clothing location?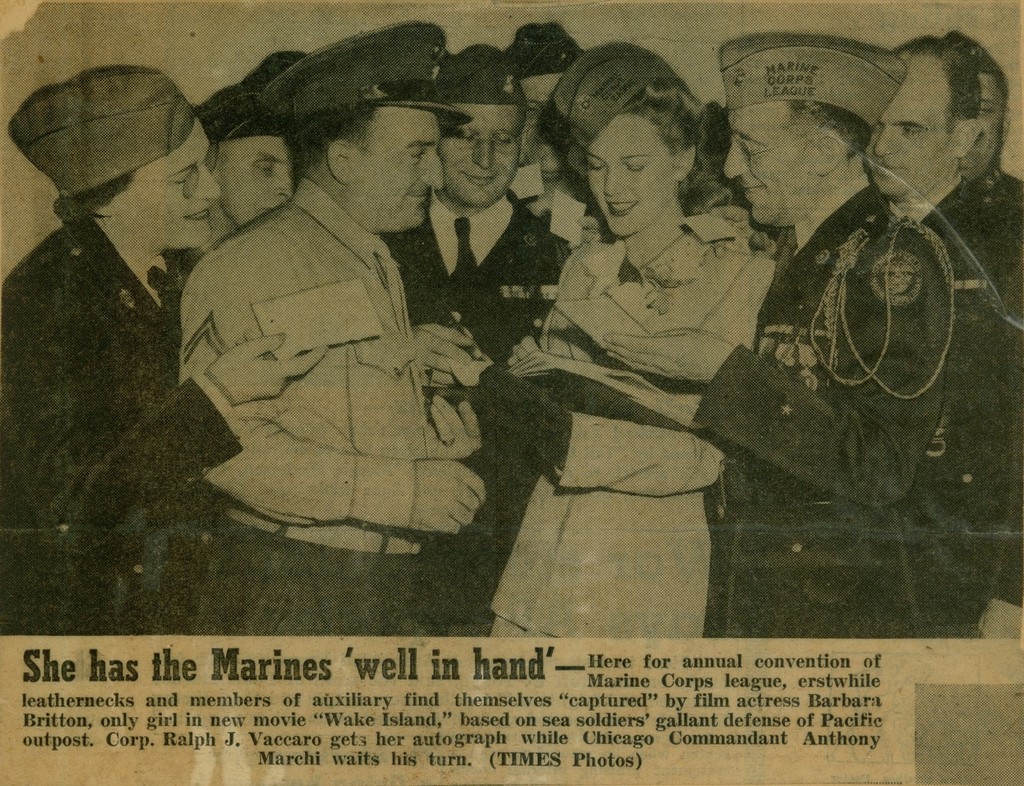
383 184 594 604
